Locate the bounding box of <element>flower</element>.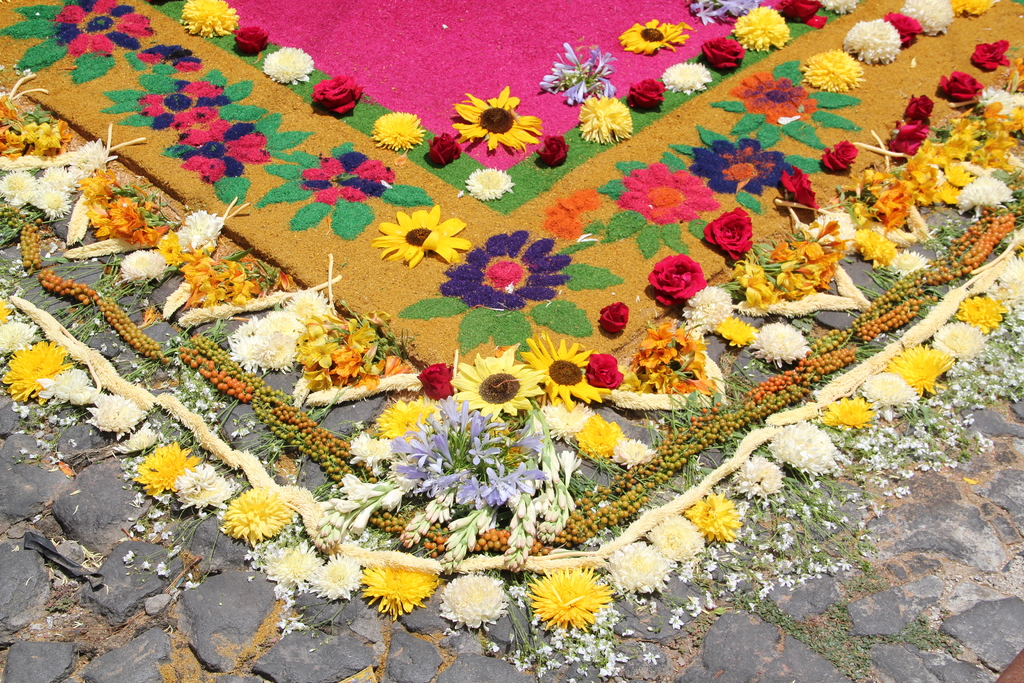
Bounding box: [x1=687, y1=0, x2=751, y2=20].
